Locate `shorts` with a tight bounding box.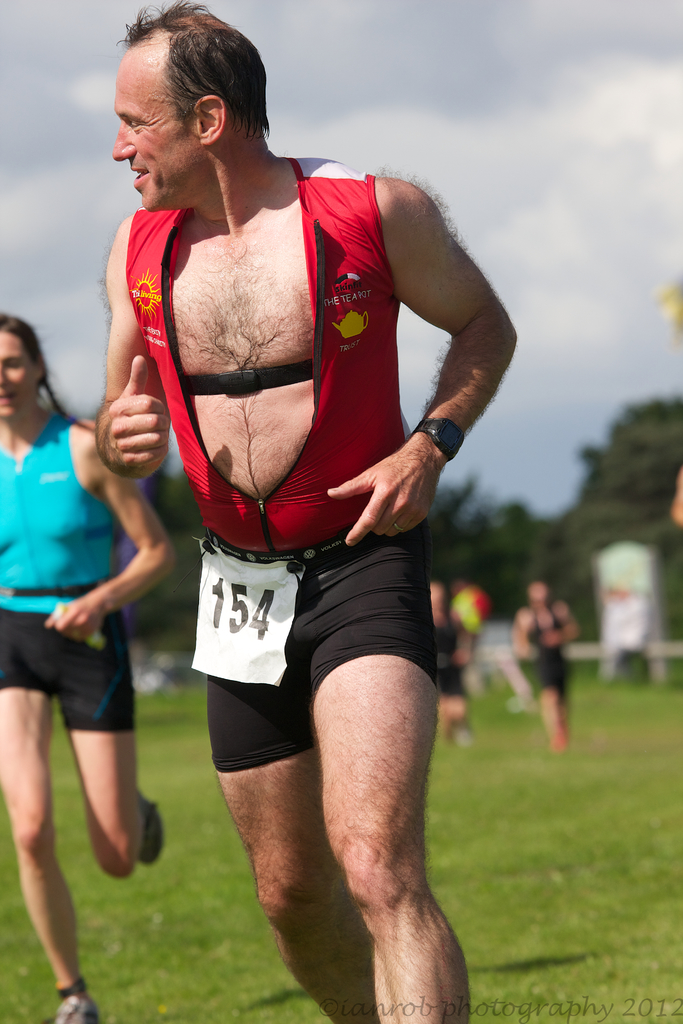
0/609/140/733.
